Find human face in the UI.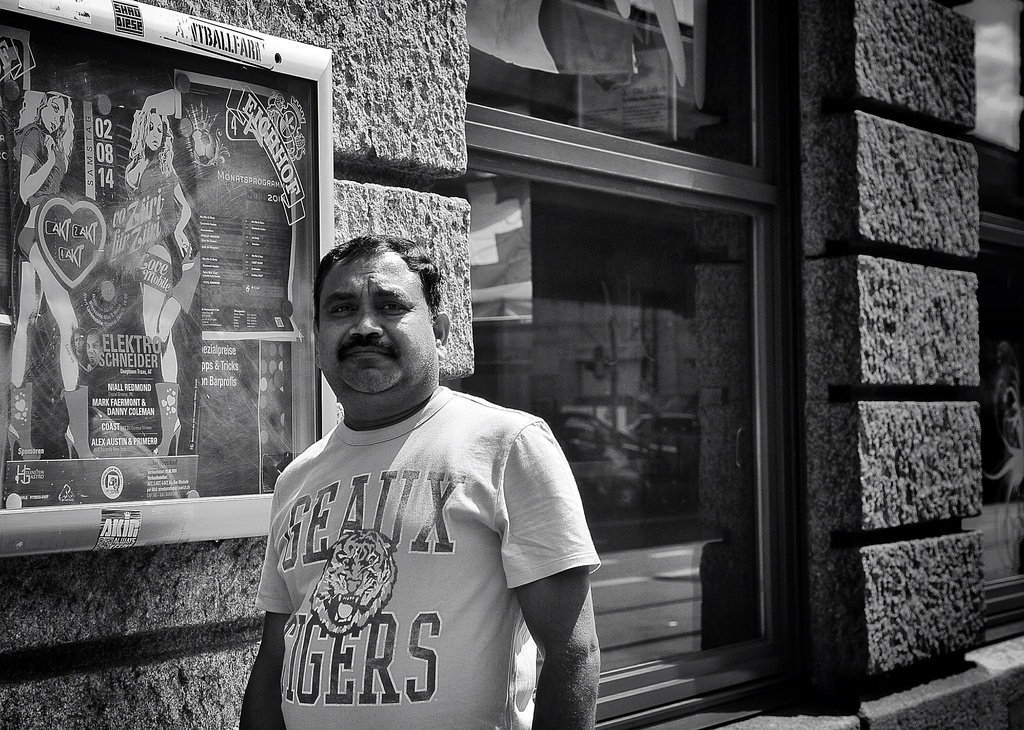
UI element at <bbox>42, 97, 65, 131</bbox>.
